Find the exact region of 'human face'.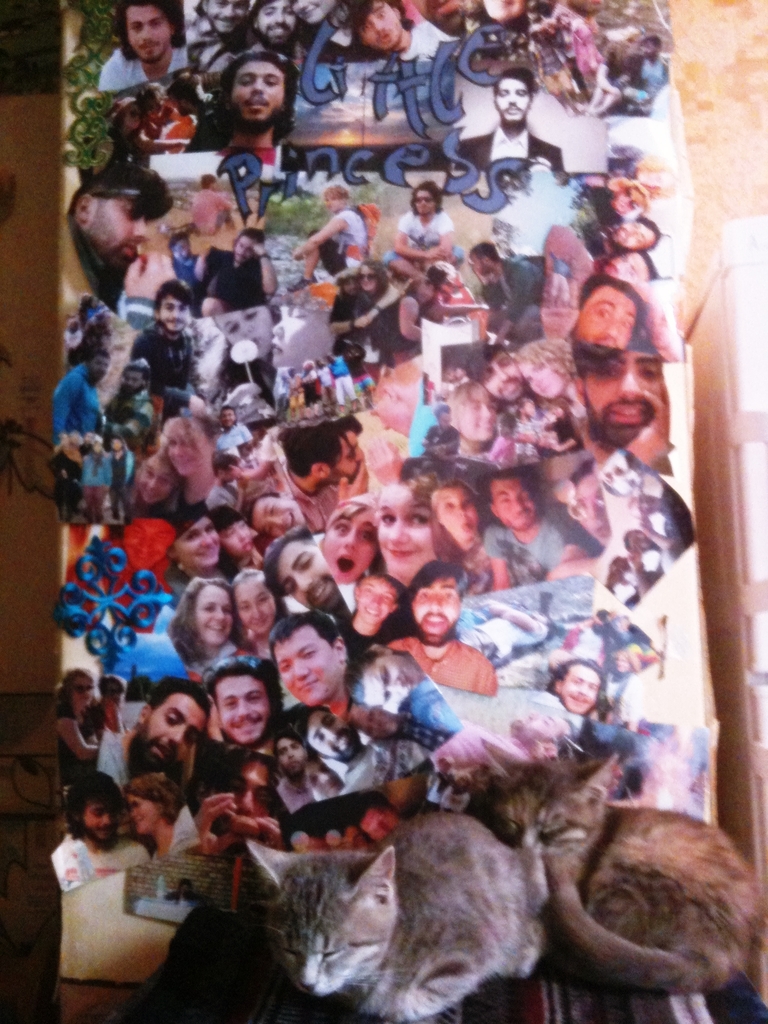
Exact region: bbox=(584, 354, 663, 447).
